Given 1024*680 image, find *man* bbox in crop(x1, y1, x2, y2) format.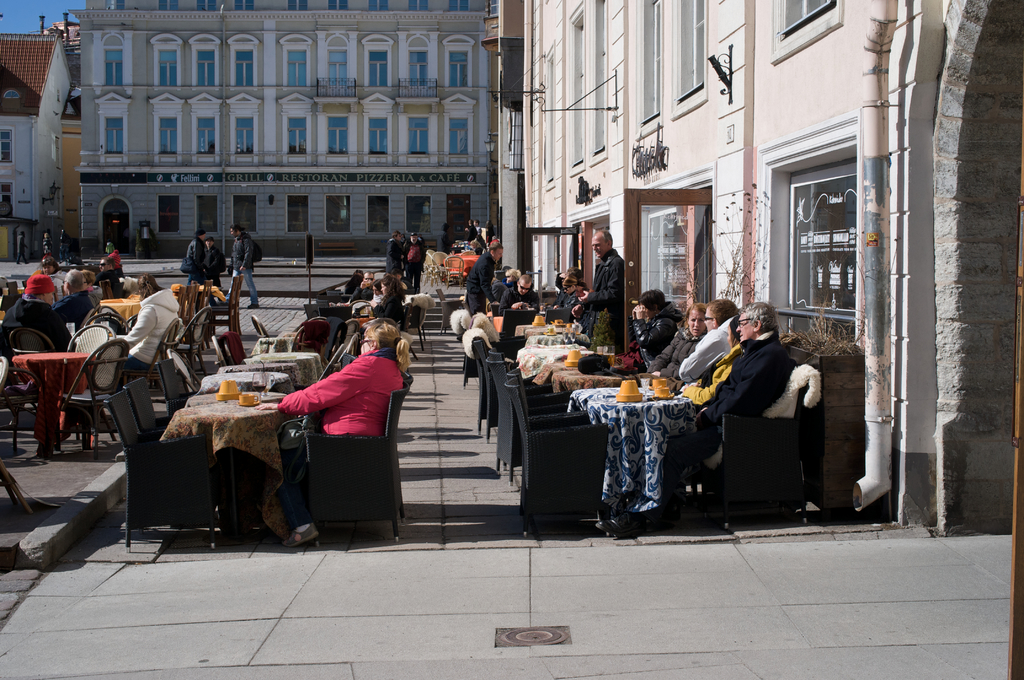
crop(681, 299, 742, 393).
